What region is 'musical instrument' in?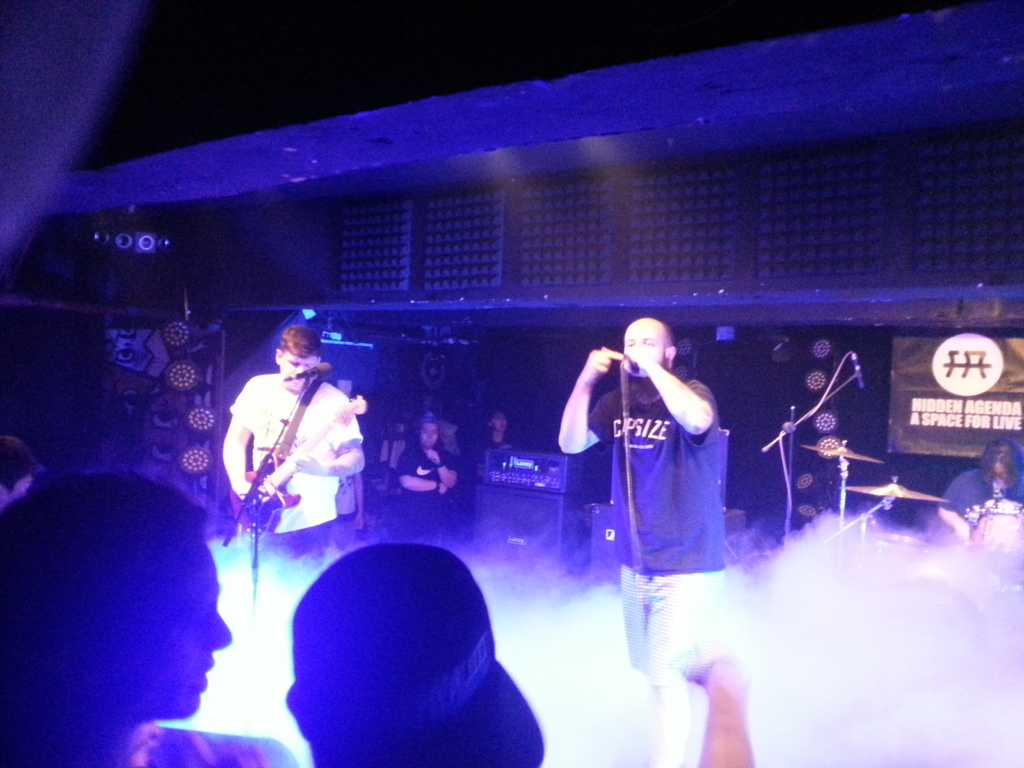
{"left": 852, "top": 531, "right": 922, "bottom": 581}.
